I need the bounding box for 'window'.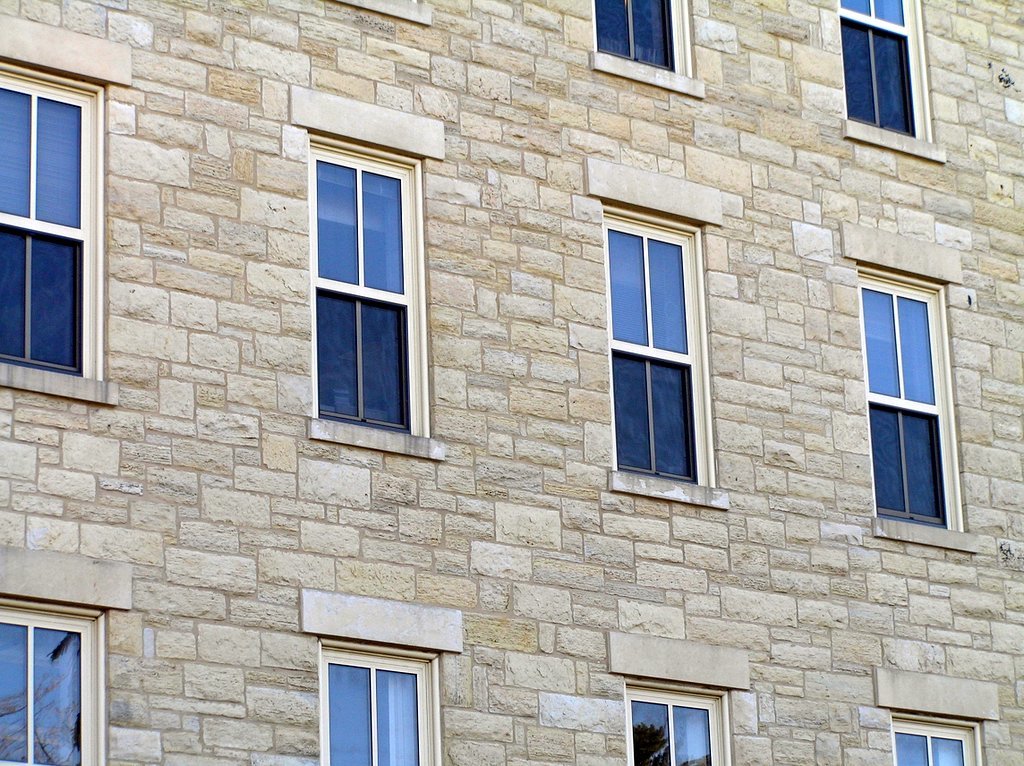
Here it is: rect(311, 129, 436, 442).
